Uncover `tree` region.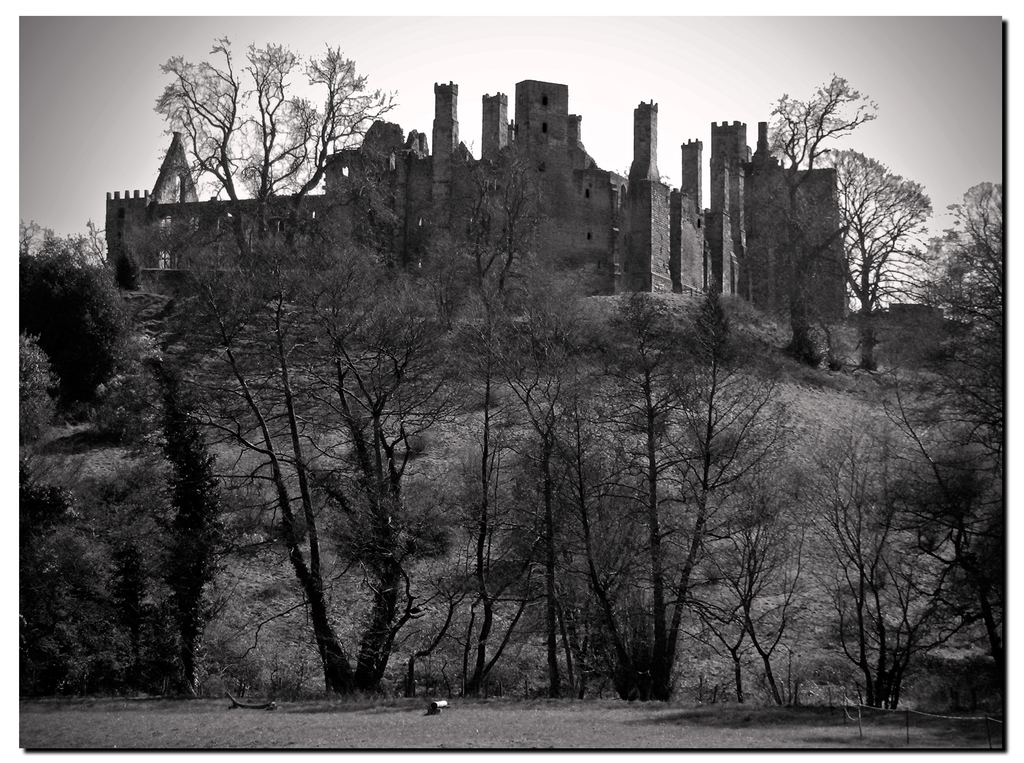
Uncovered: (13,217,136,428).
